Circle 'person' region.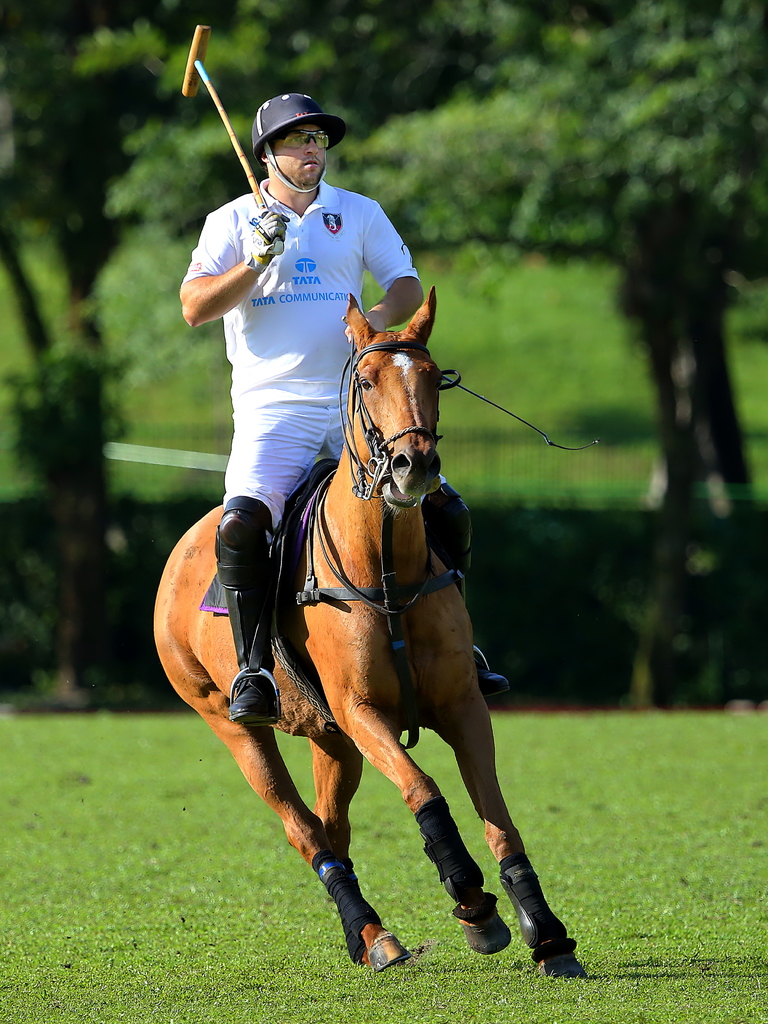
Region: <bbox>180, 92, 520, 725</bbox>.
